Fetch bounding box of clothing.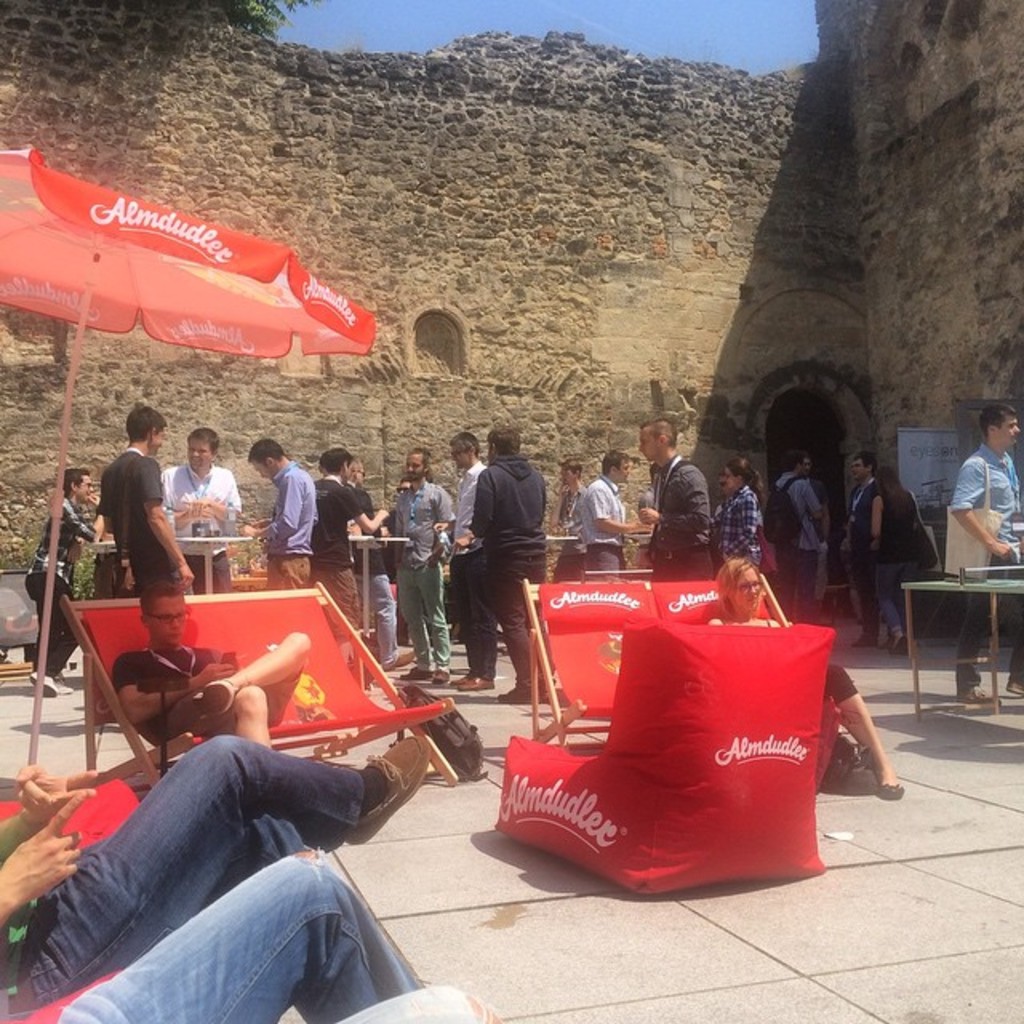
Bbox: (left=379, top=469, right=459, bottom=675).
